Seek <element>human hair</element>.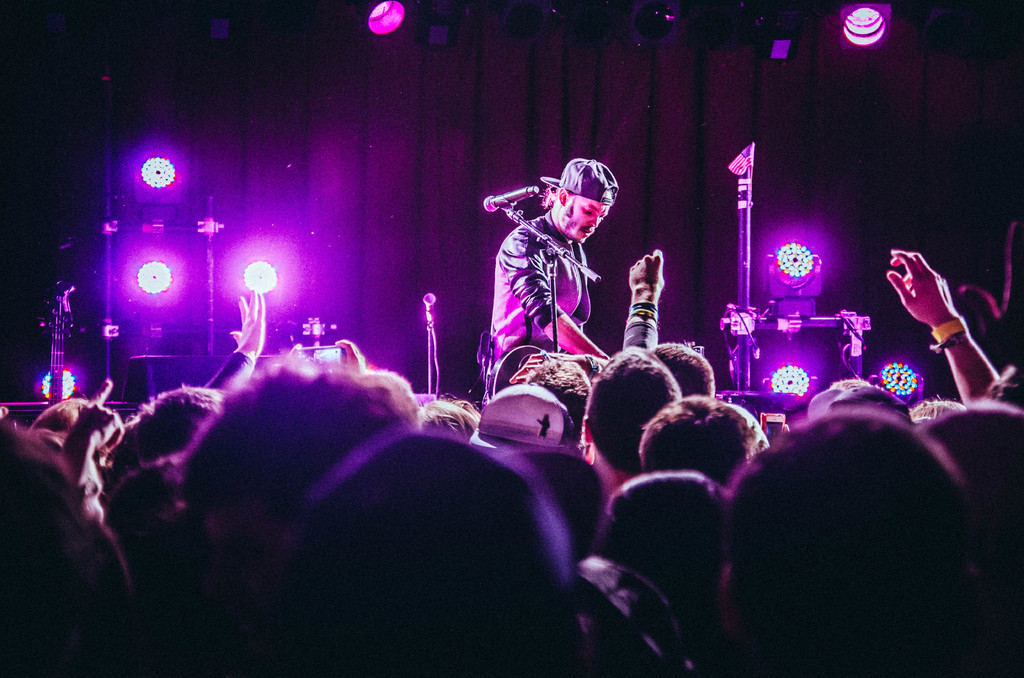
bbox=[26, 398, 92, 428].
